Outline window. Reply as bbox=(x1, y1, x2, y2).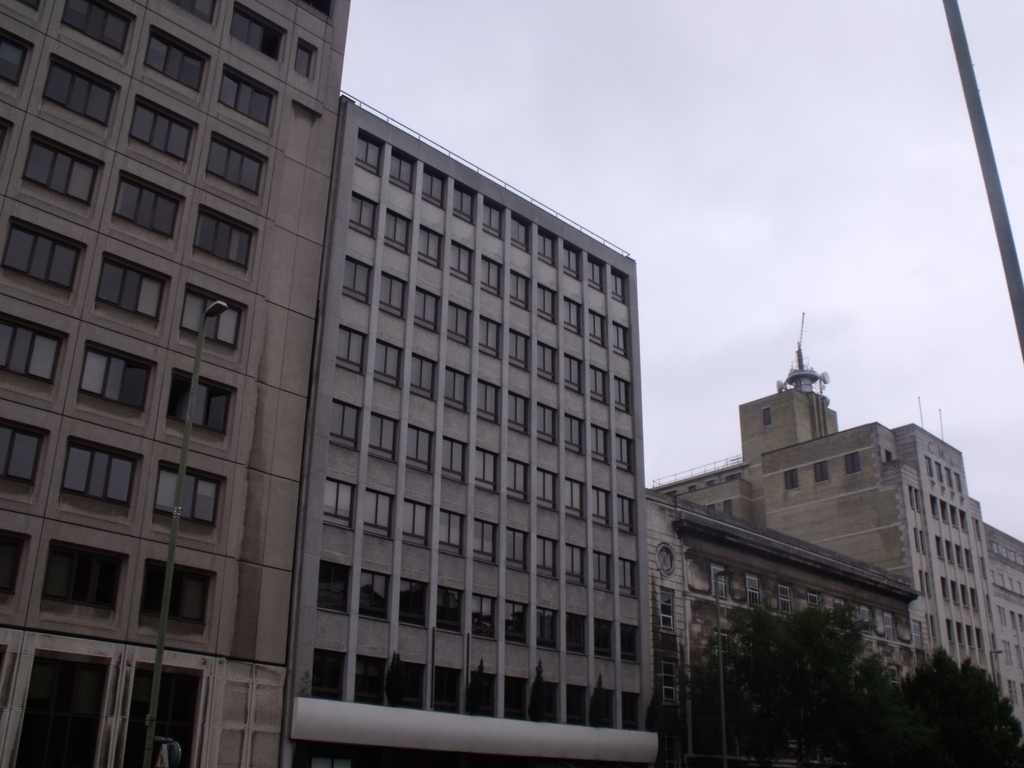
bbox=(713, 630, 732, 671).
